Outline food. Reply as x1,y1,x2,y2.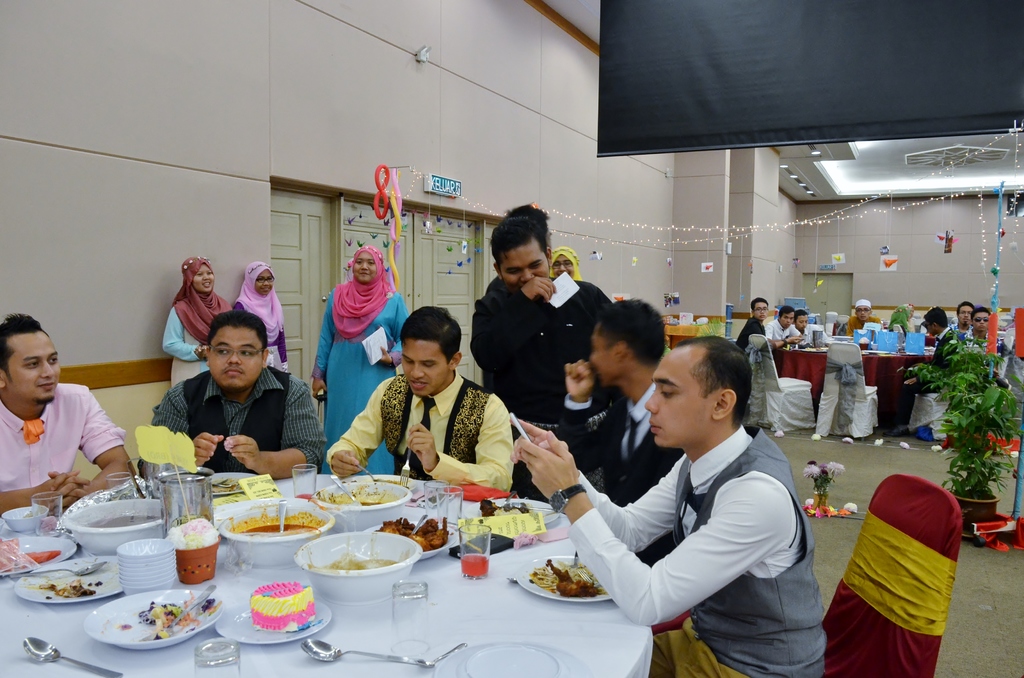
0,538,65,577.
